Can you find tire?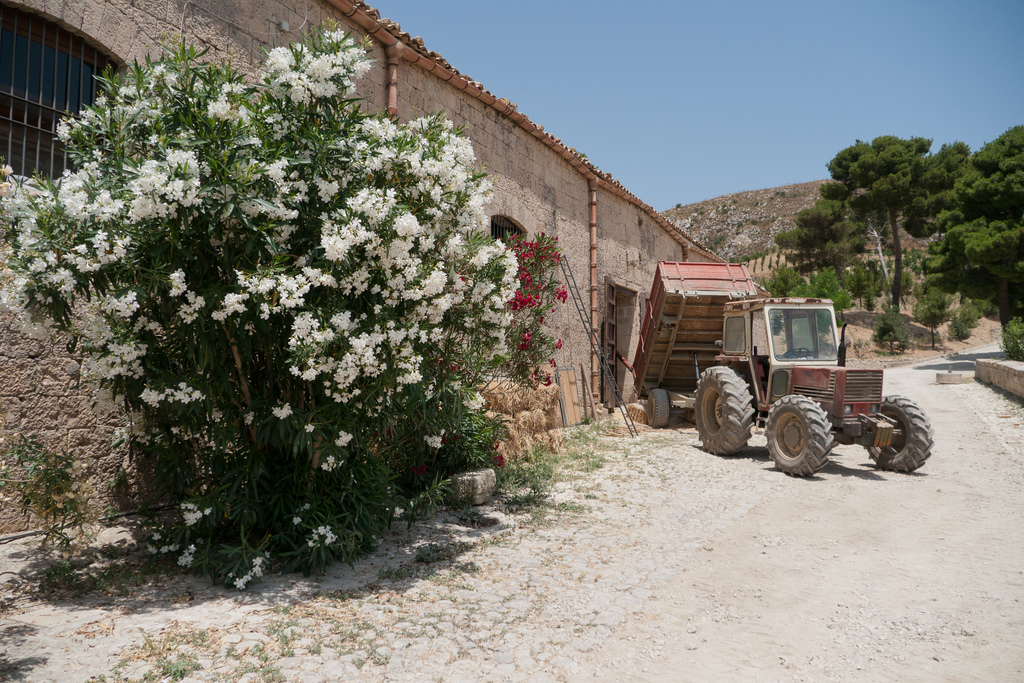
Yes, bounding box: 859:397:929:472.
